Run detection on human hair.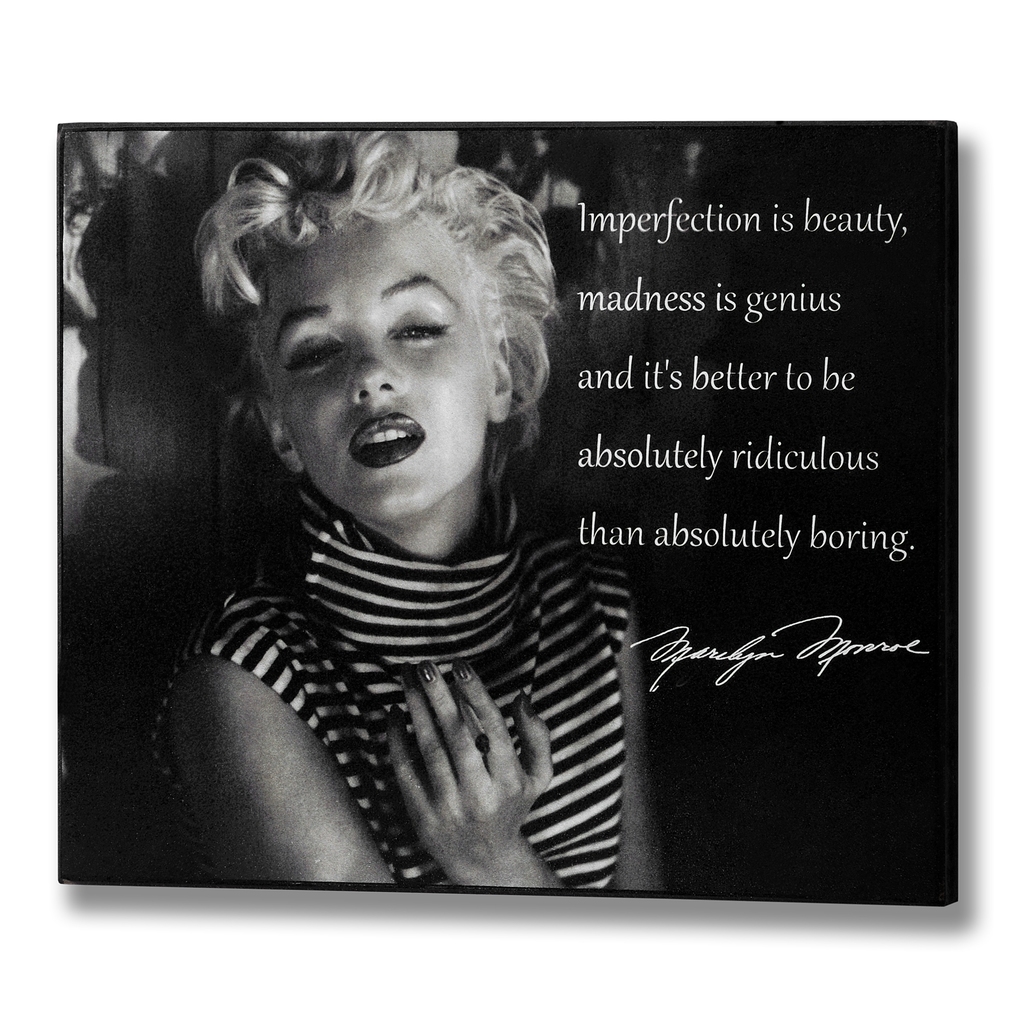
Result: region(230, 161, 556, 477).
